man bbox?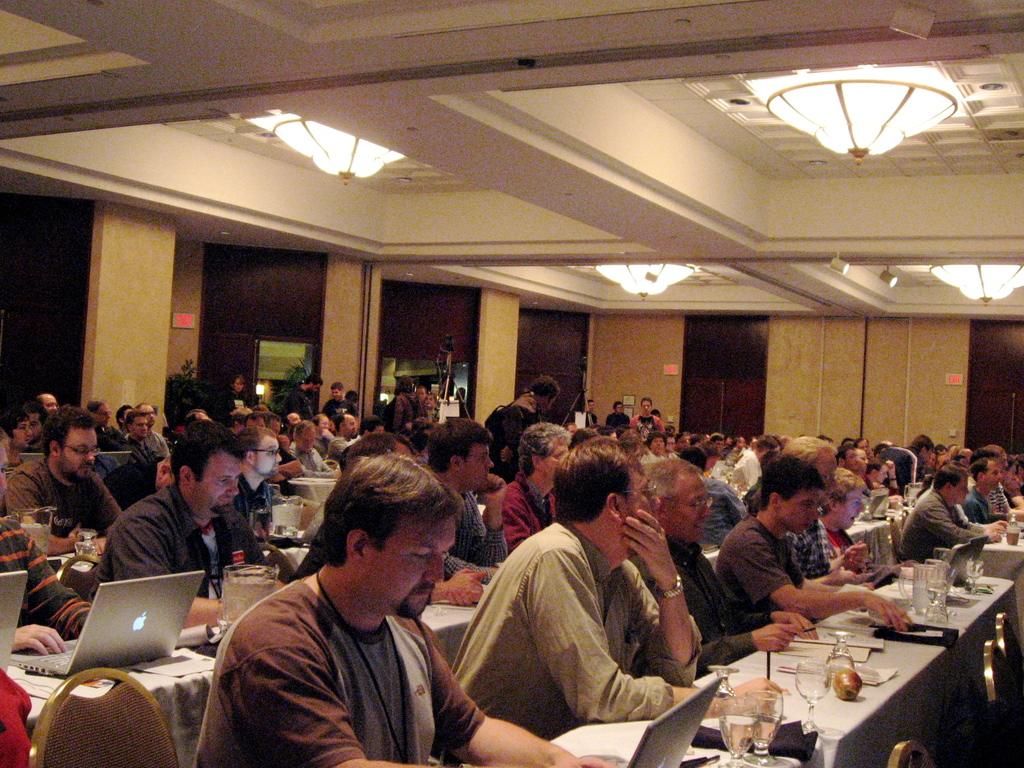
[360,416,388,438]
